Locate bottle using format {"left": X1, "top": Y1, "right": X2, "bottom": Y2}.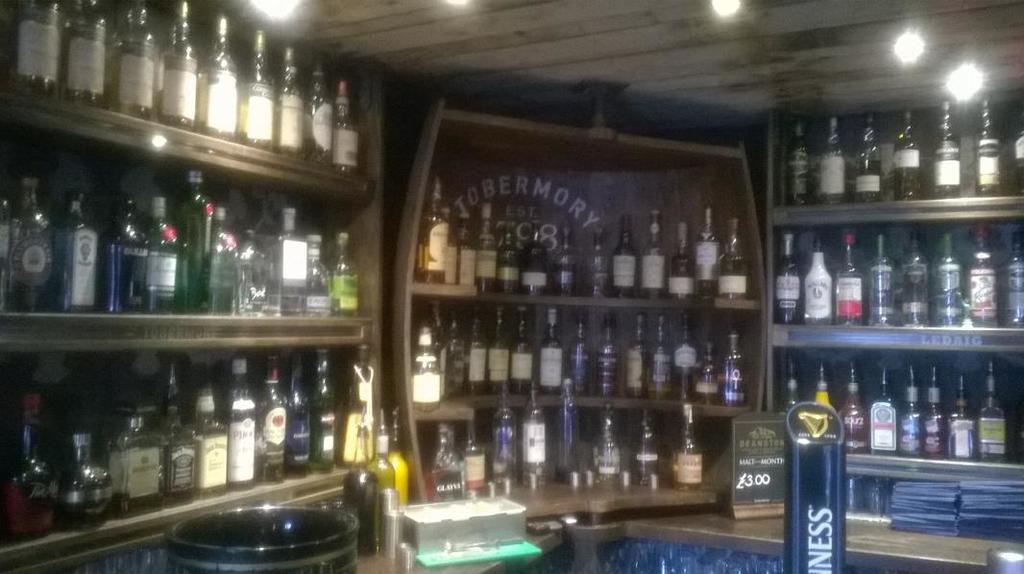
{"left": 305, "top": 52, "right": 329, "bottom": 169}.
